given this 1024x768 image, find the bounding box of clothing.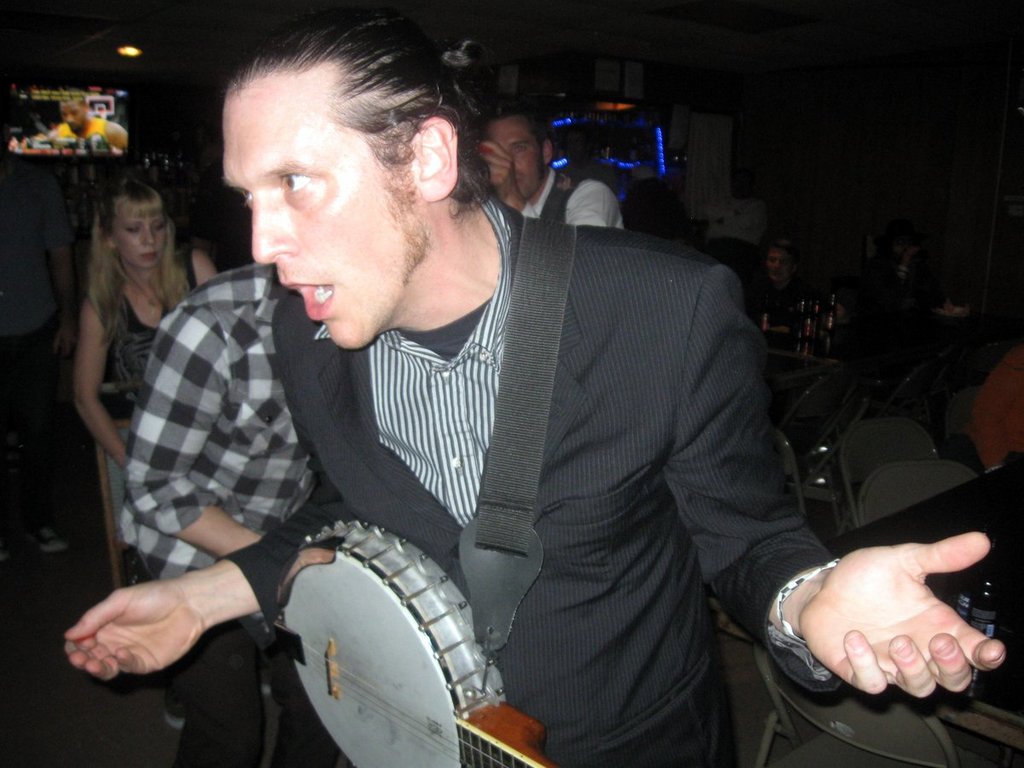
locate(0, 158, 70, 511).
